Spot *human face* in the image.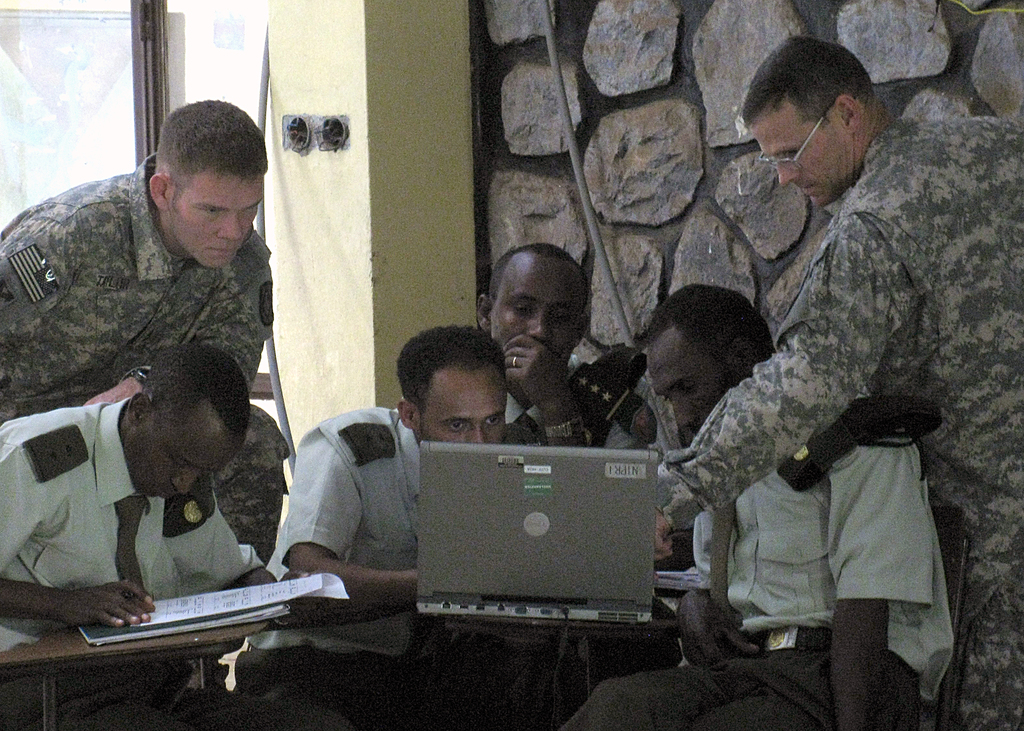
*human face* found at (164,173,266,265).
